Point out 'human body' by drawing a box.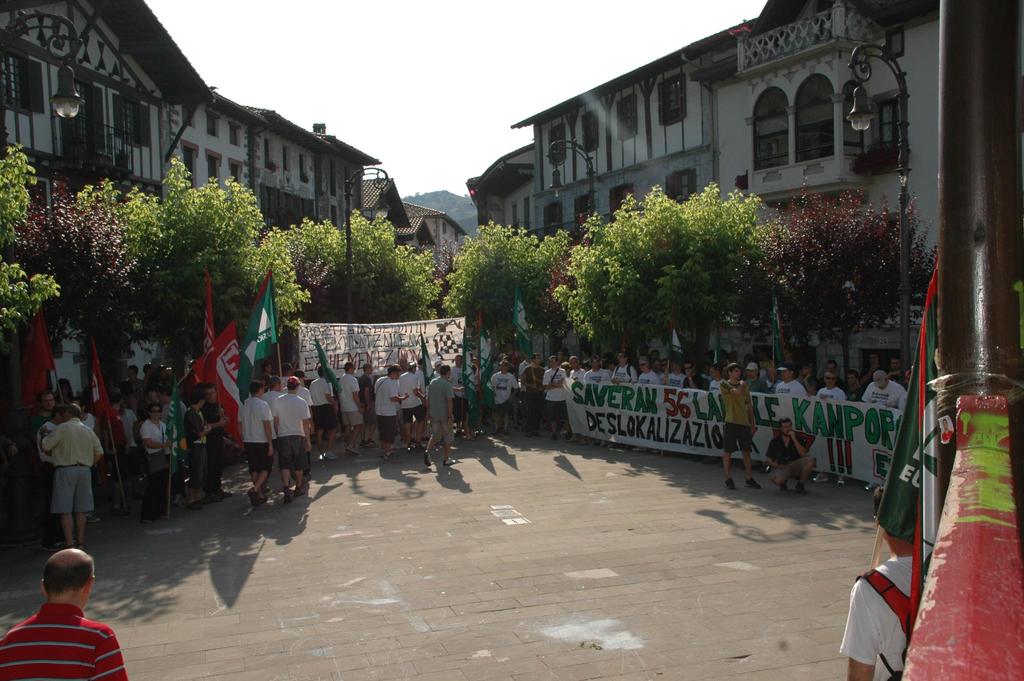
bbox(423, 374, 457, 467).
